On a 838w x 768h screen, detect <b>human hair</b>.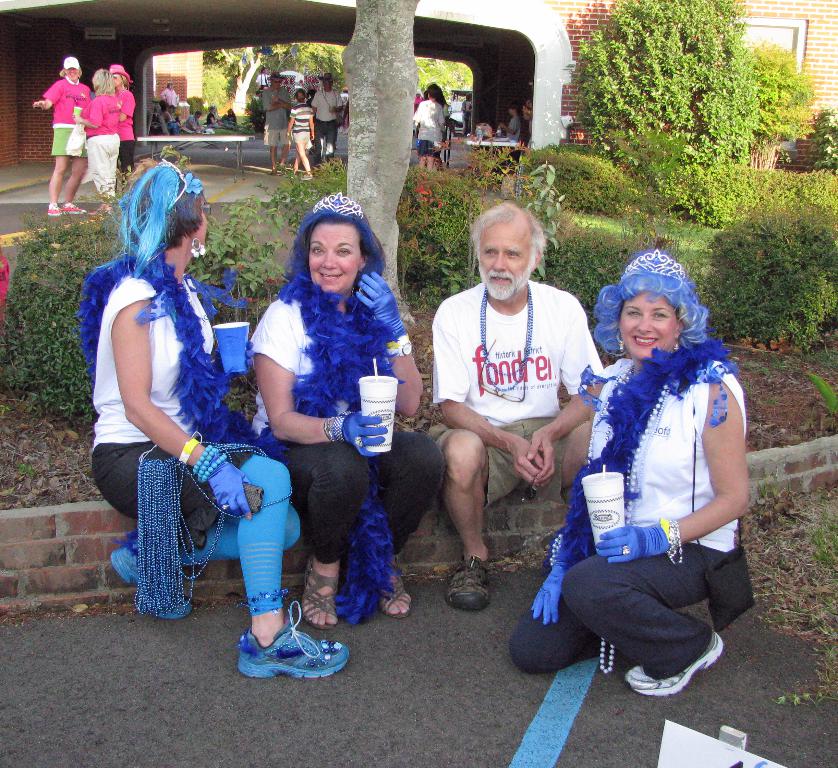
box(259, 66, 266, 73).
